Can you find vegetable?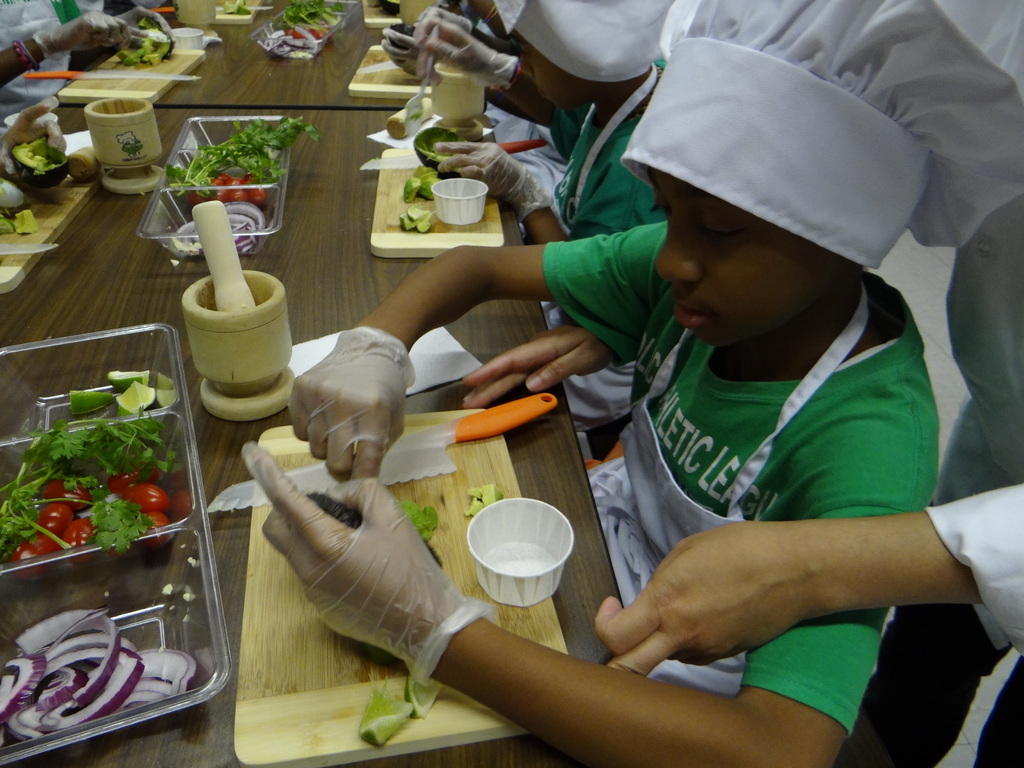
Yes, bounding box: rect(401, 669, 444, 717).
